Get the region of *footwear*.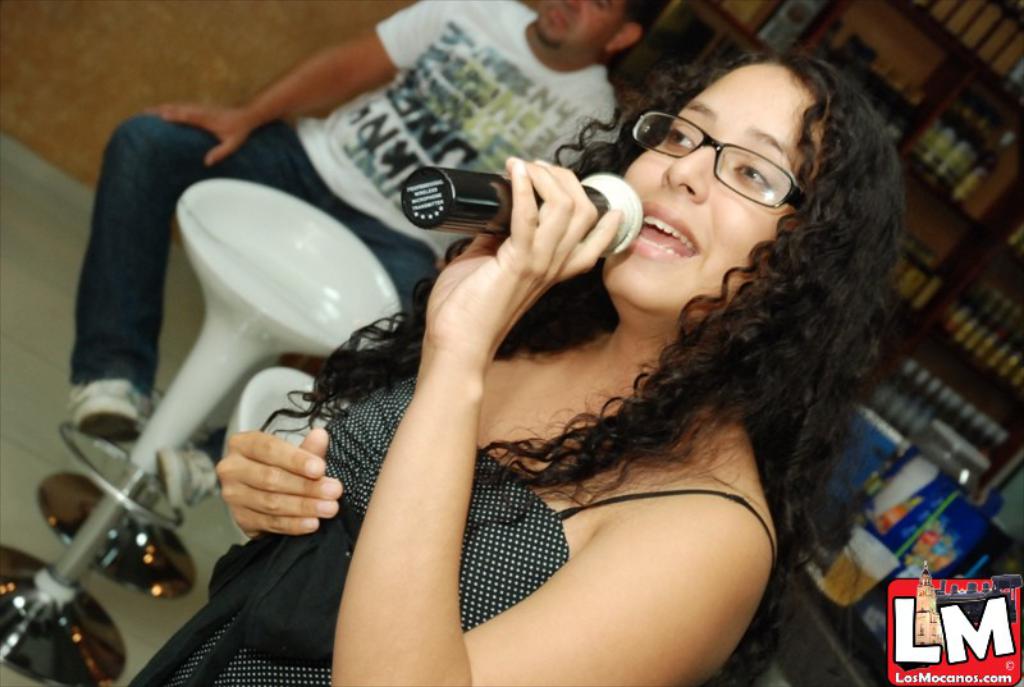
bbox=[68, 376, 140, 436].
